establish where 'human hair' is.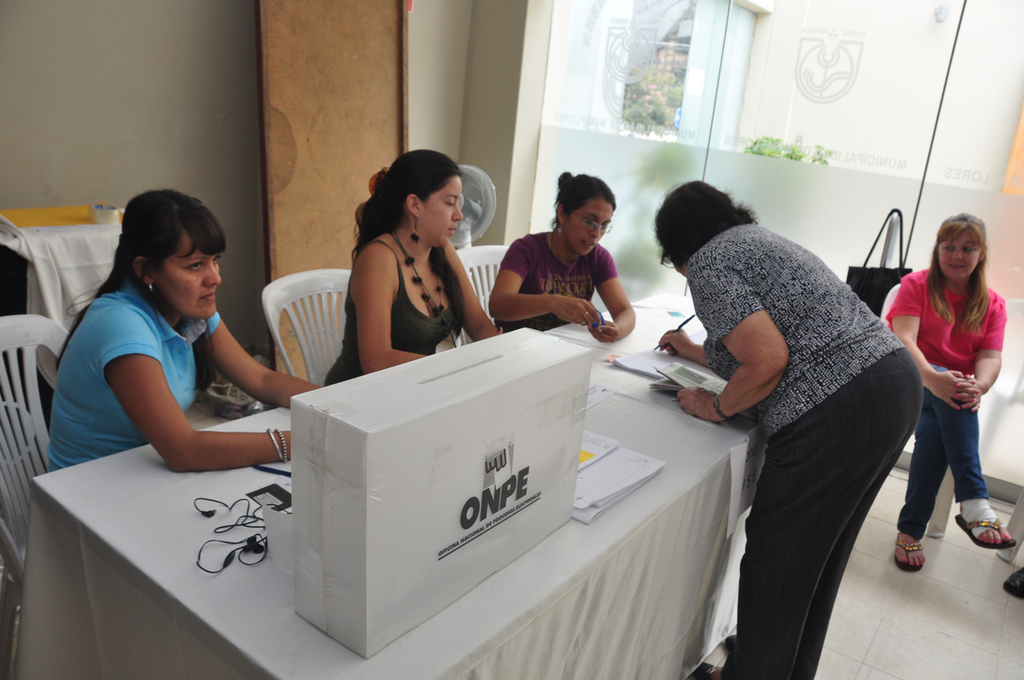
Established at rect(667, 177, 755, 261).
